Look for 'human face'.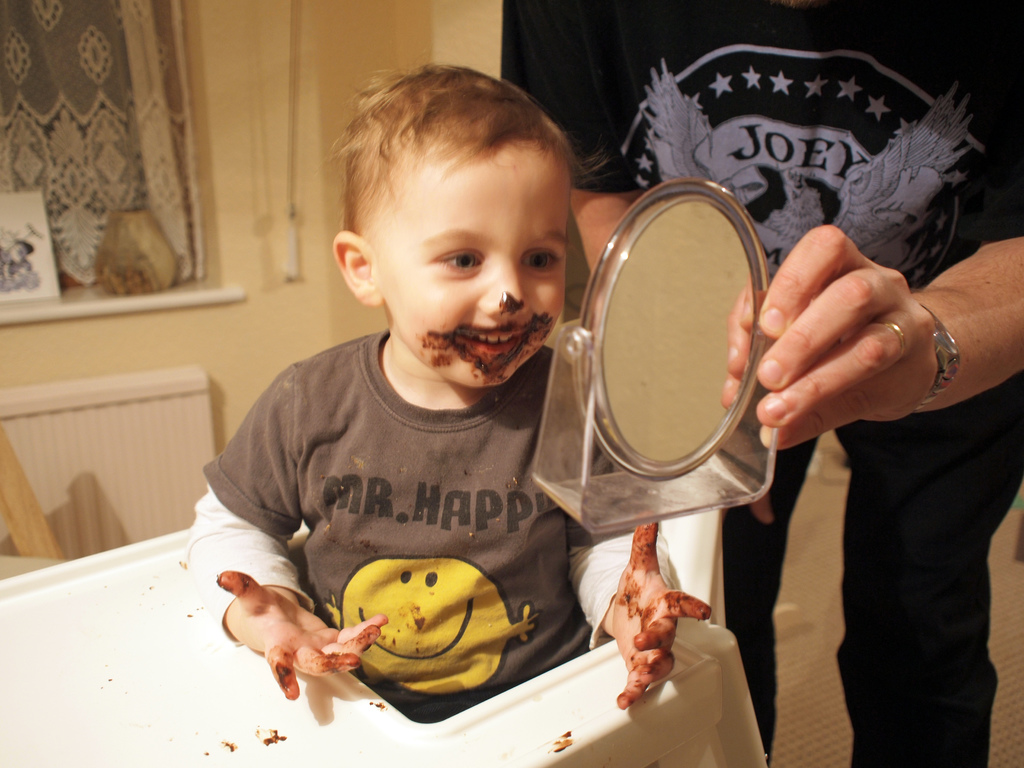
Found: <bbox>380, 155, 572, 388</bbox>.
